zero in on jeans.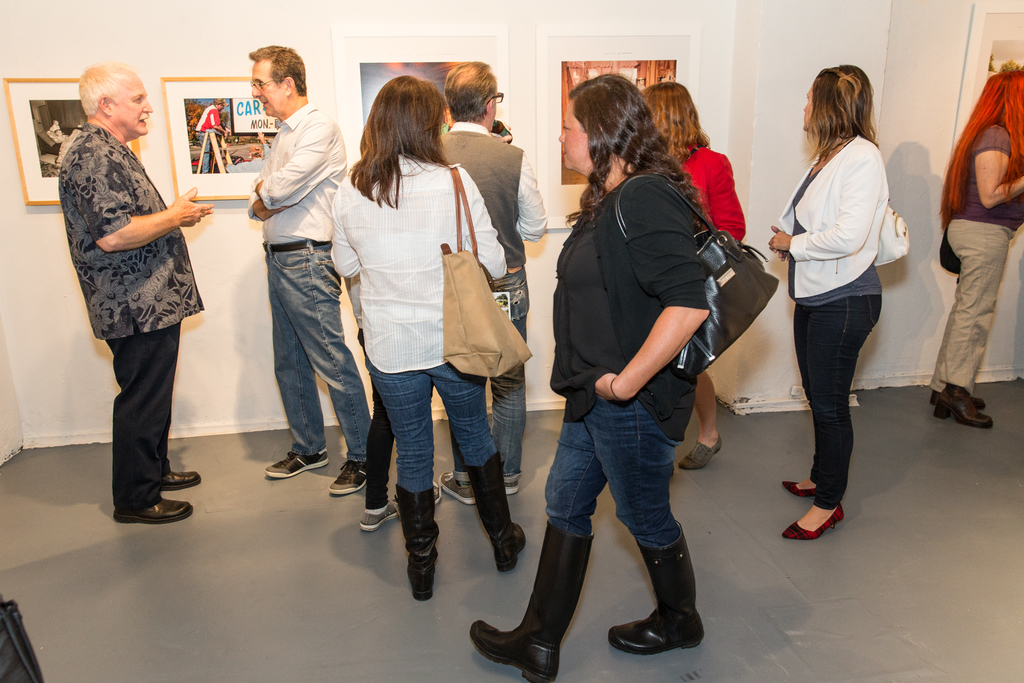
Zeroed in: (362, 359, 498, 491).
